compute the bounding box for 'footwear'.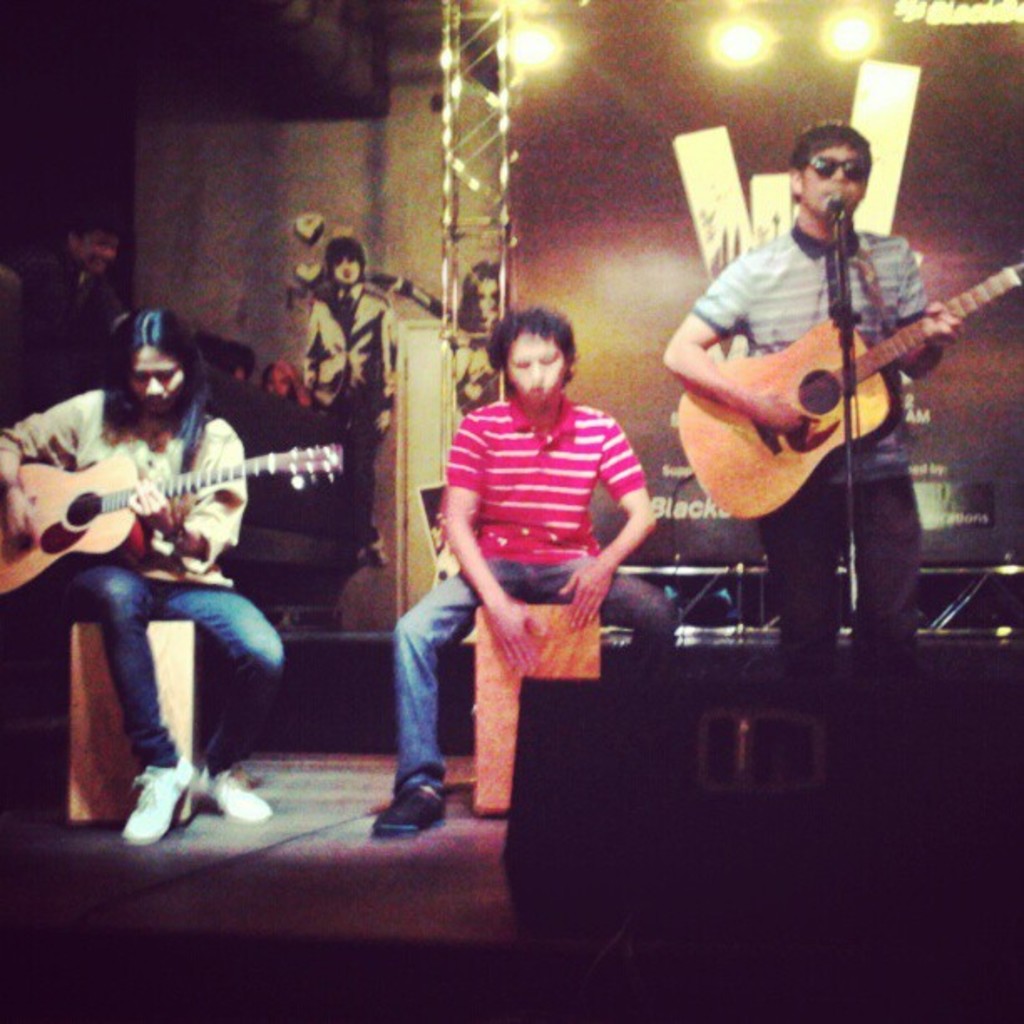
Rect(197, 768, 274, 813).
